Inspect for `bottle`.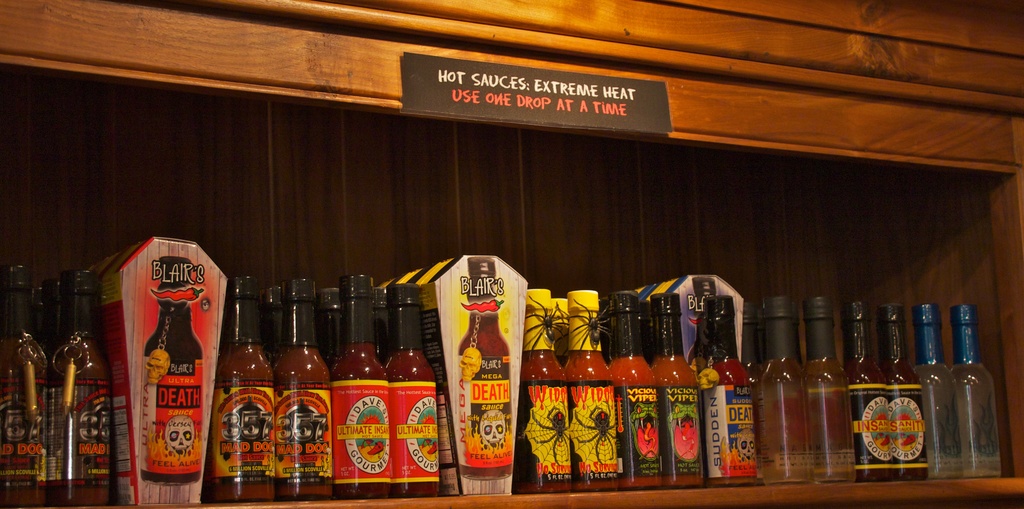
Inspection: (259,289,279,368).
